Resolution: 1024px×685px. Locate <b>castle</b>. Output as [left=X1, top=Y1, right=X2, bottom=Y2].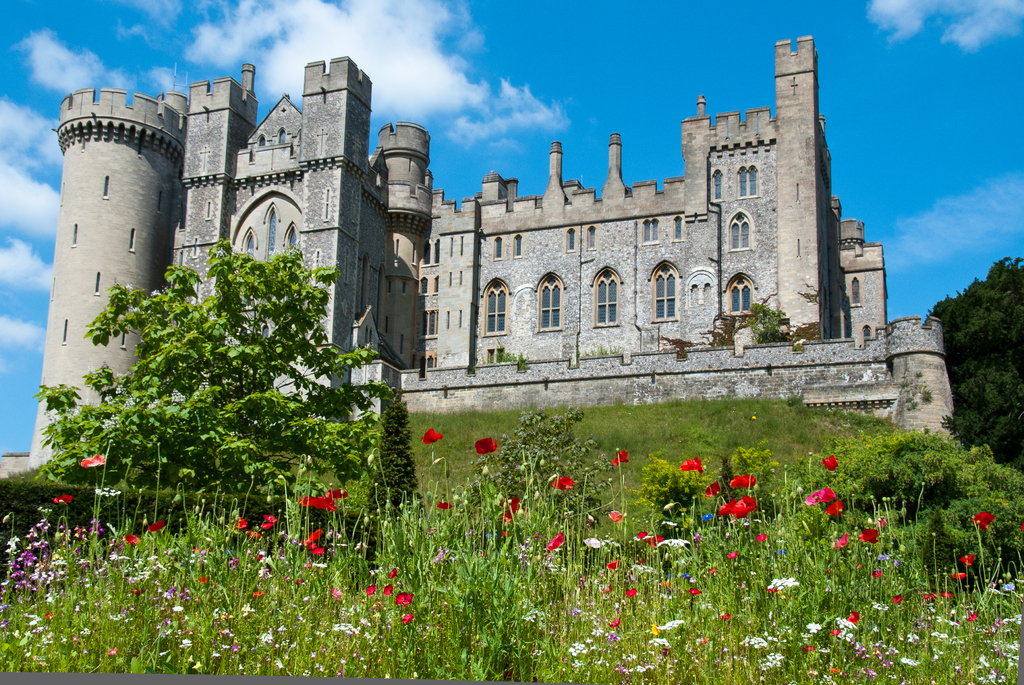
[left=38, top=27, right=933, bottom=488].
